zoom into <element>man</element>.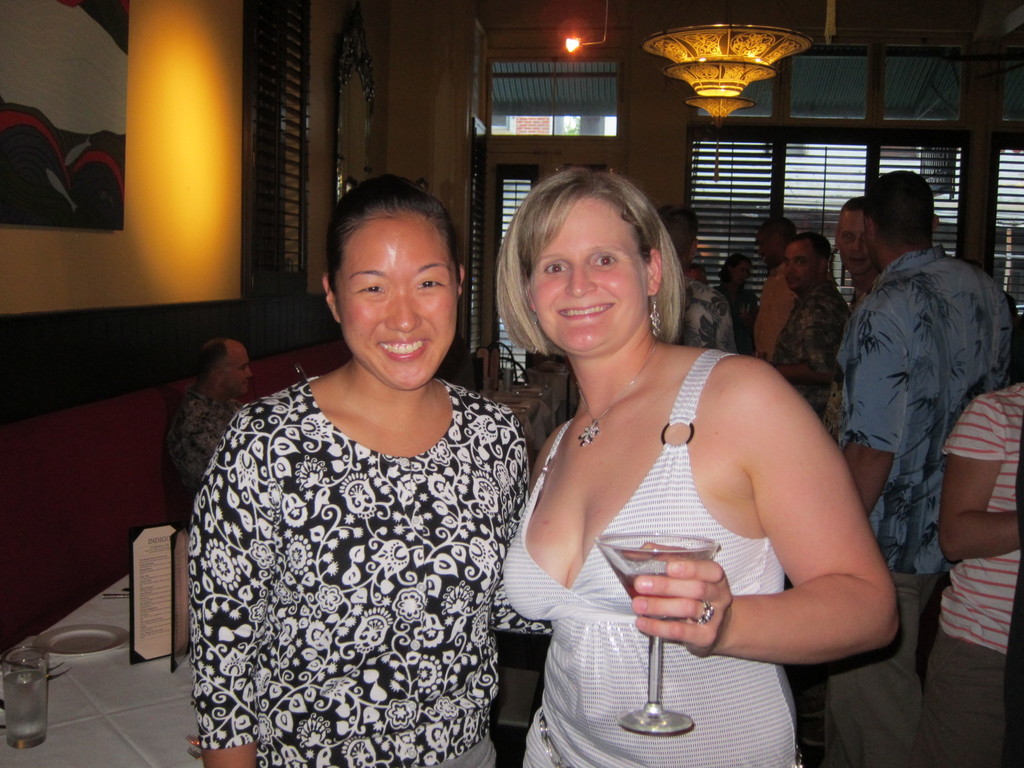
Zoom target: x1=832, y1=199, x2=880, y2=307.
